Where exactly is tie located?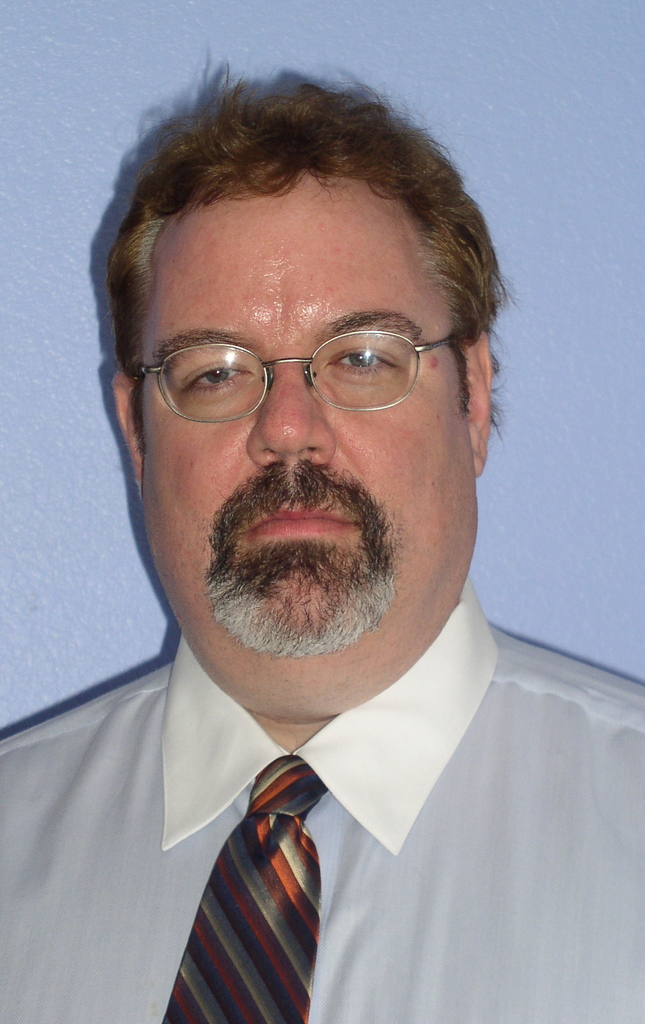
Its bounding box is l=151, t=760, r=337, b=1023.
